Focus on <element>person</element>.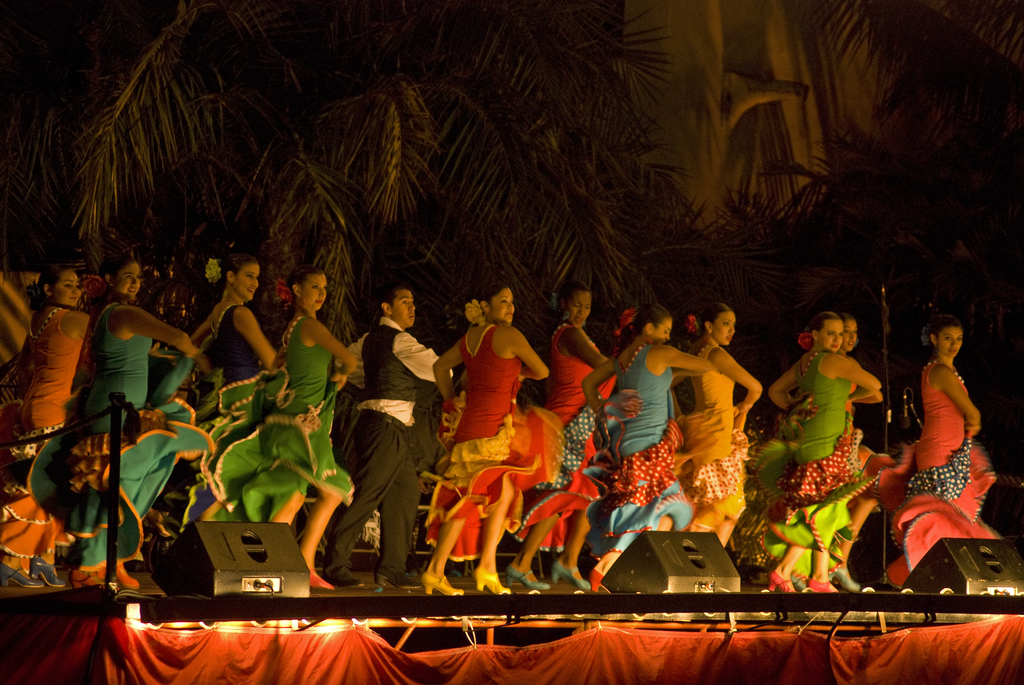
Focused at (204,264,356,591).
